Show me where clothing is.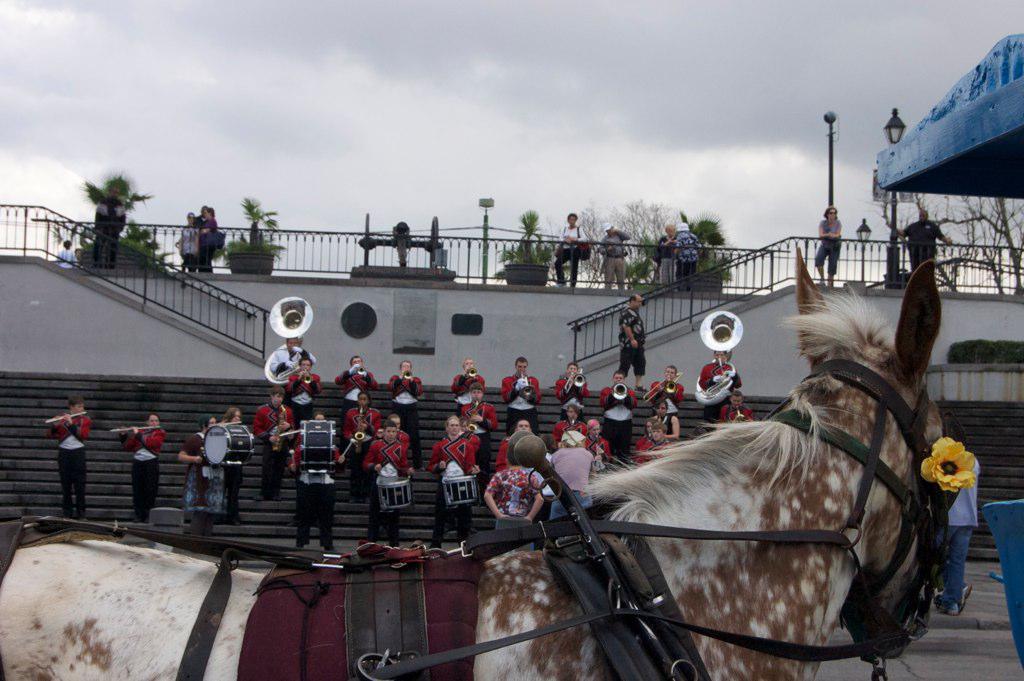
clothing is at 333,366,381,426.
